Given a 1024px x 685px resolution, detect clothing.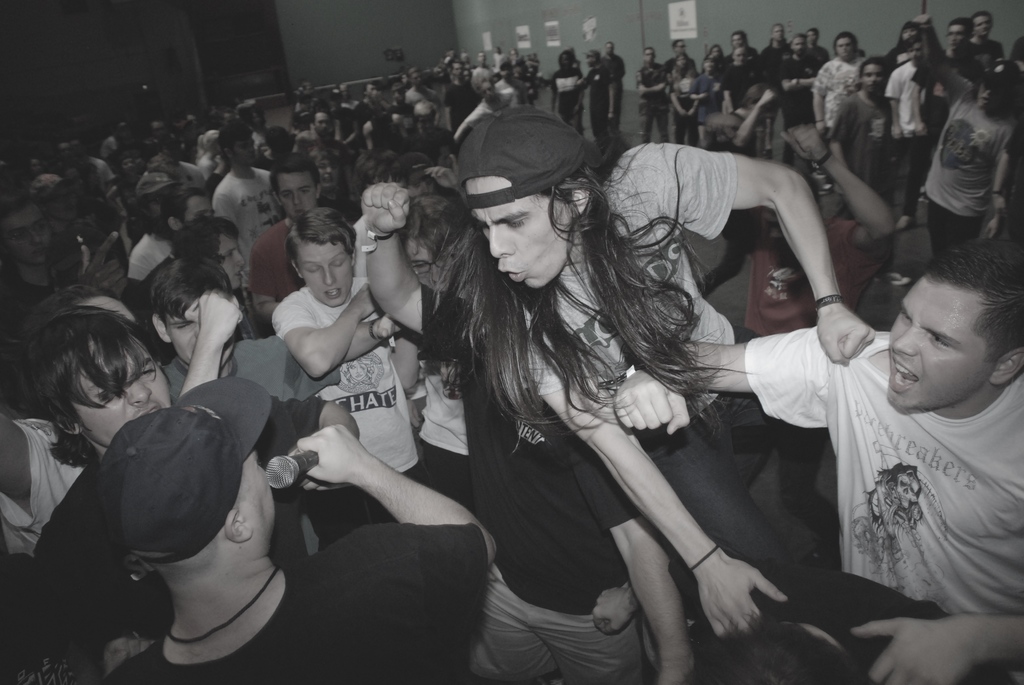
box=[995, 114, 1023, 258].
